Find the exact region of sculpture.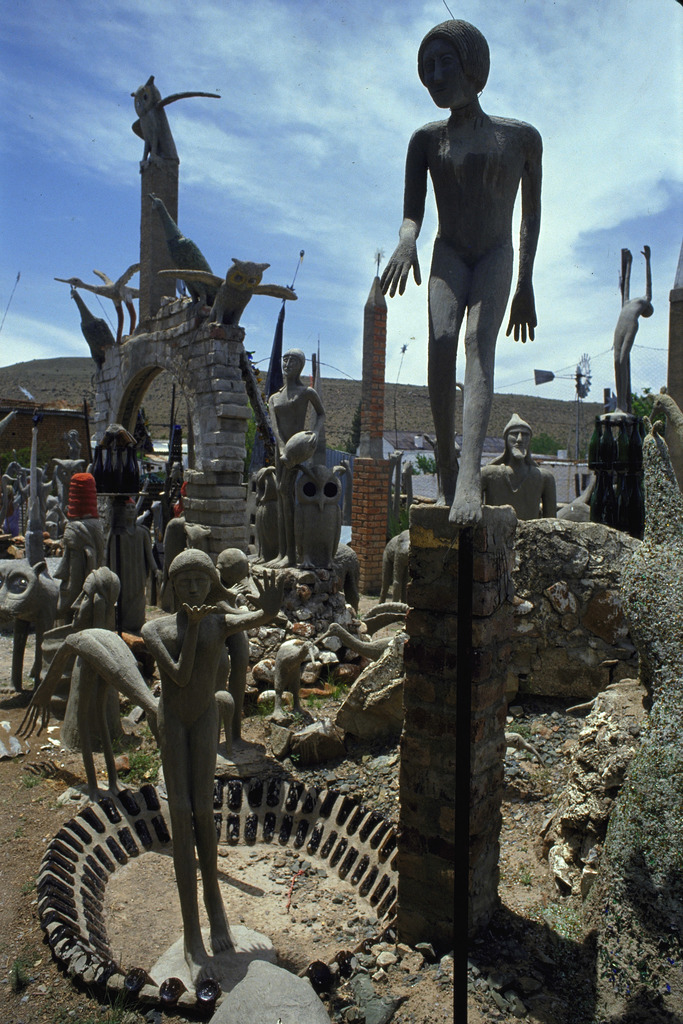
Exact region: 0:75:346:989.
